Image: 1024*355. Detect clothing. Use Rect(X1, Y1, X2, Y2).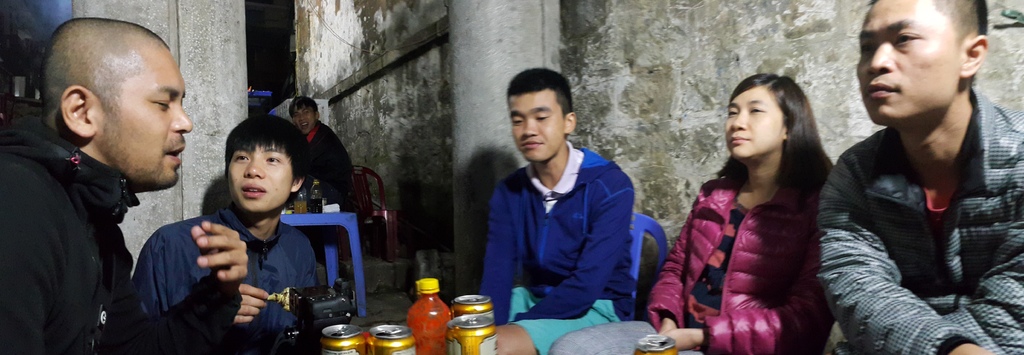
Rect(0, 122, 244, 354).
